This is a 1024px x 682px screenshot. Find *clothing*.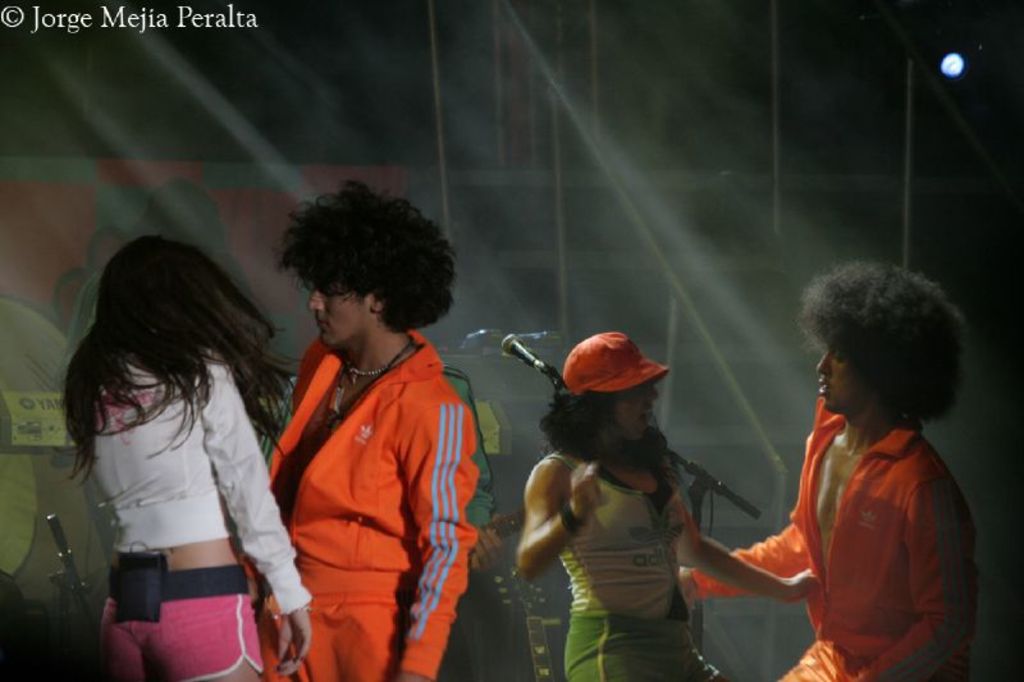
Bounding box: 81,335,319,681.
